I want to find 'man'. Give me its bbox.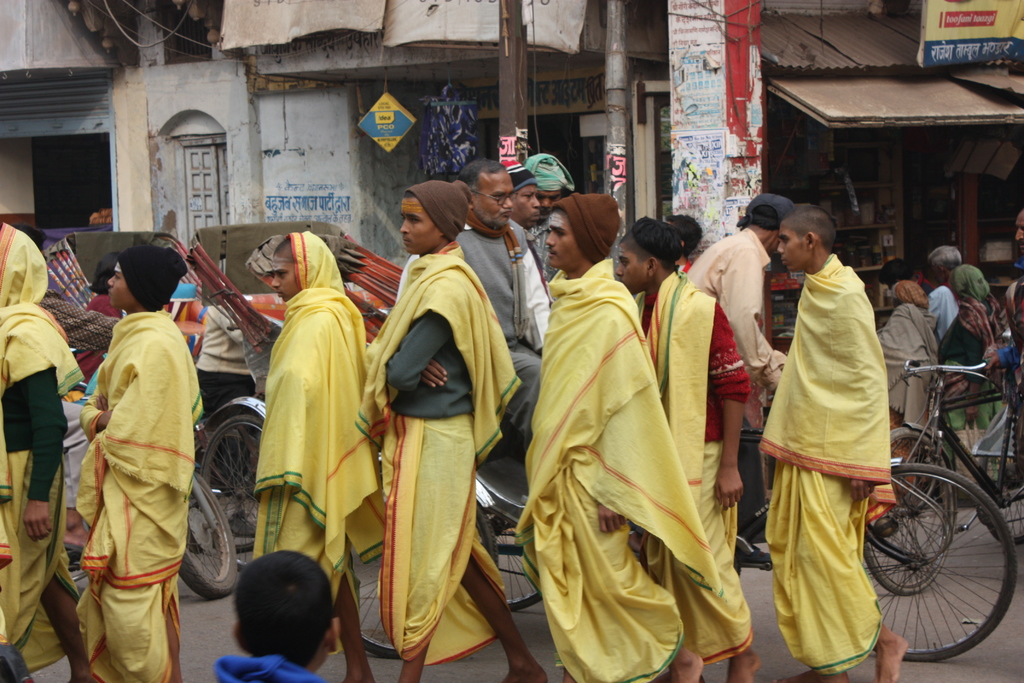
{"x1": 252, "y1": 232, "x2": 388, "y2": 682}.
